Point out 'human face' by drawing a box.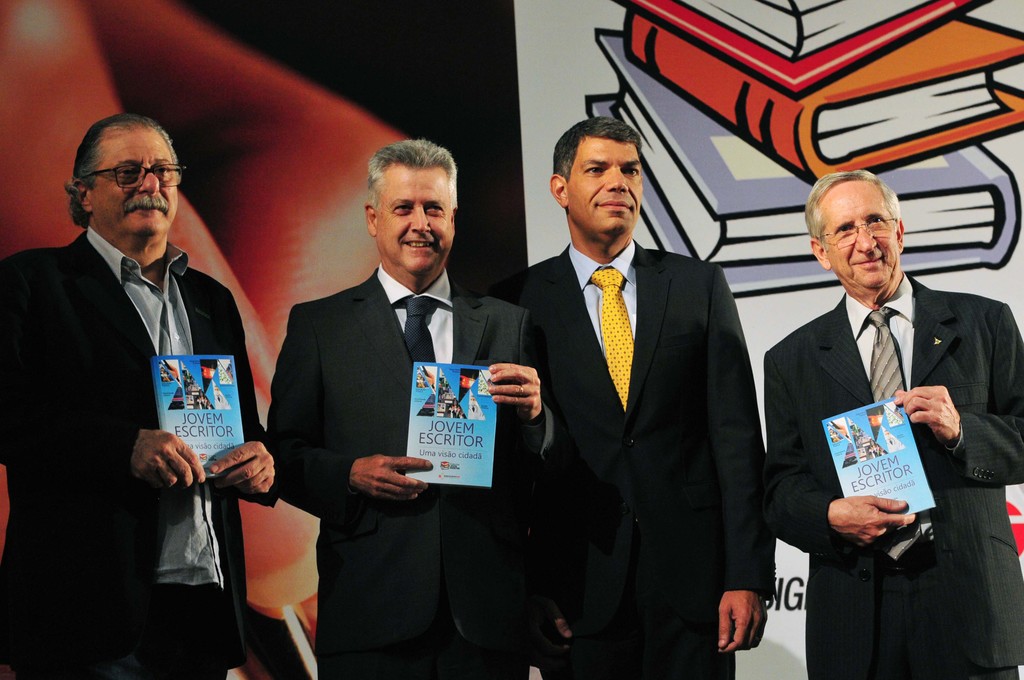
{"x1": 372, "y1": 165, "x2": 455, "y2": 271}.
